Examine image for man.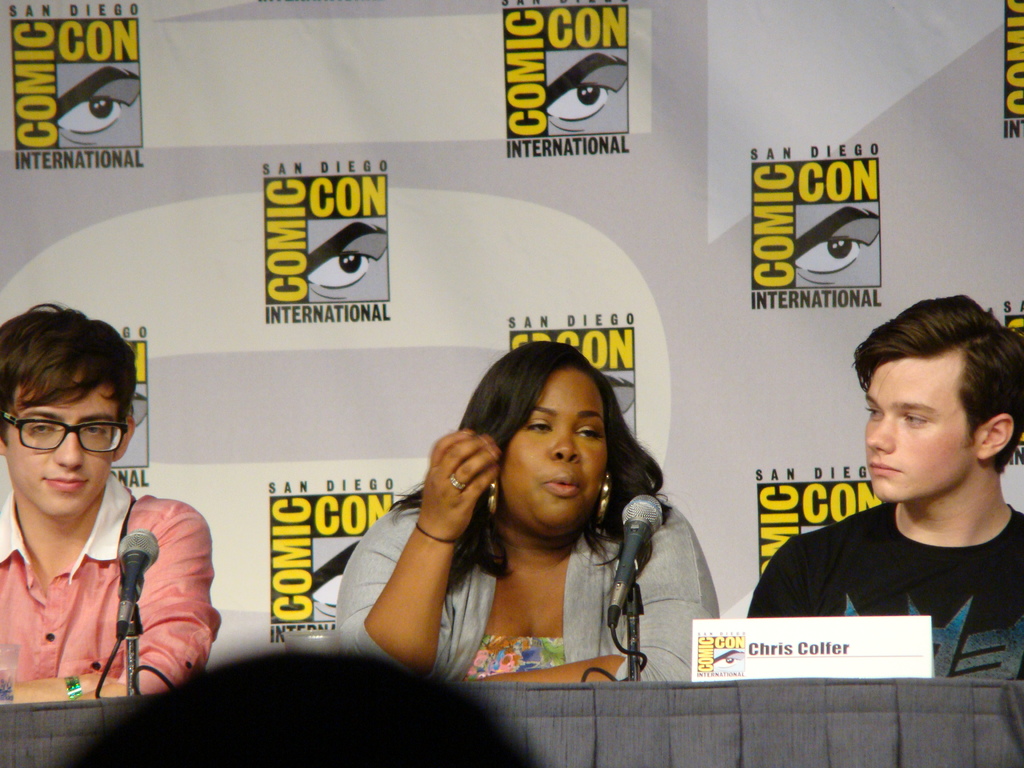
Examination result: bbox=(0, 305, 212, 704).
